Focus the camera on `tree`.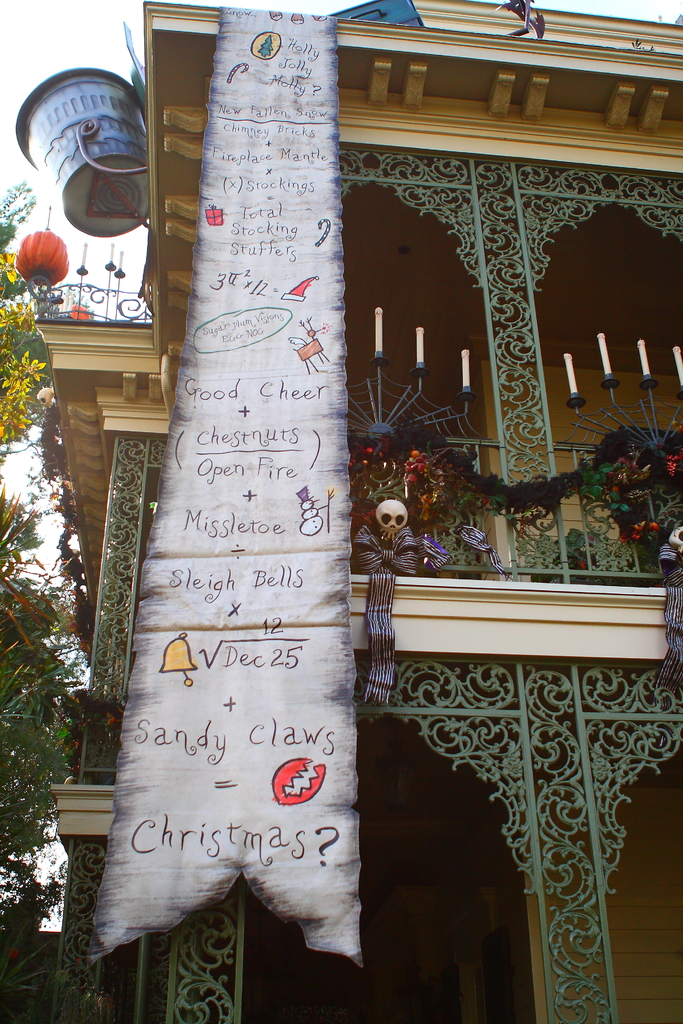
Focus region: x1=0 y1=180 x2=92 y2=850.
